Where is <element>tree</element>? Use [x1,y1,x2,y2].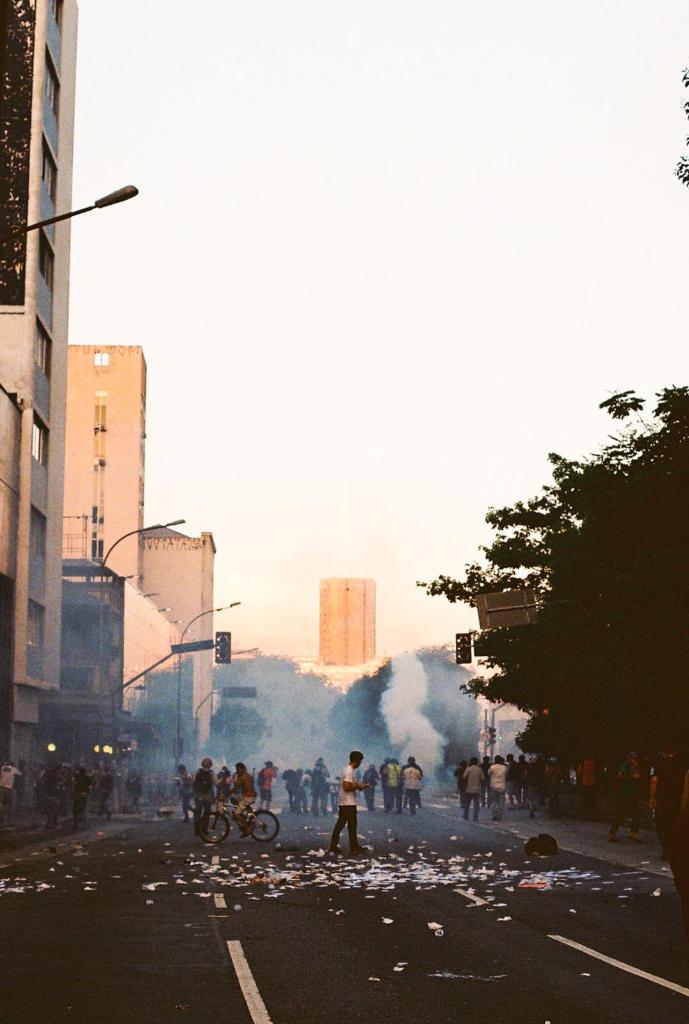
[313,643,490,788].
